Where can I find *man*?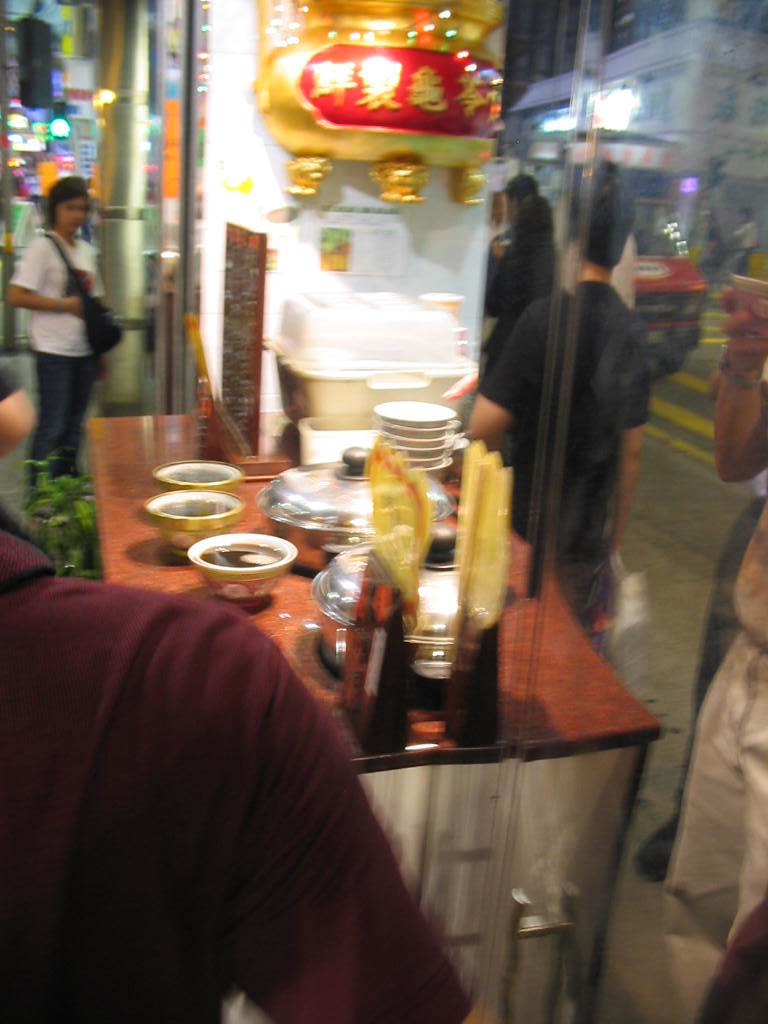
You can find it at BBox(463, 174, 650, 656).
